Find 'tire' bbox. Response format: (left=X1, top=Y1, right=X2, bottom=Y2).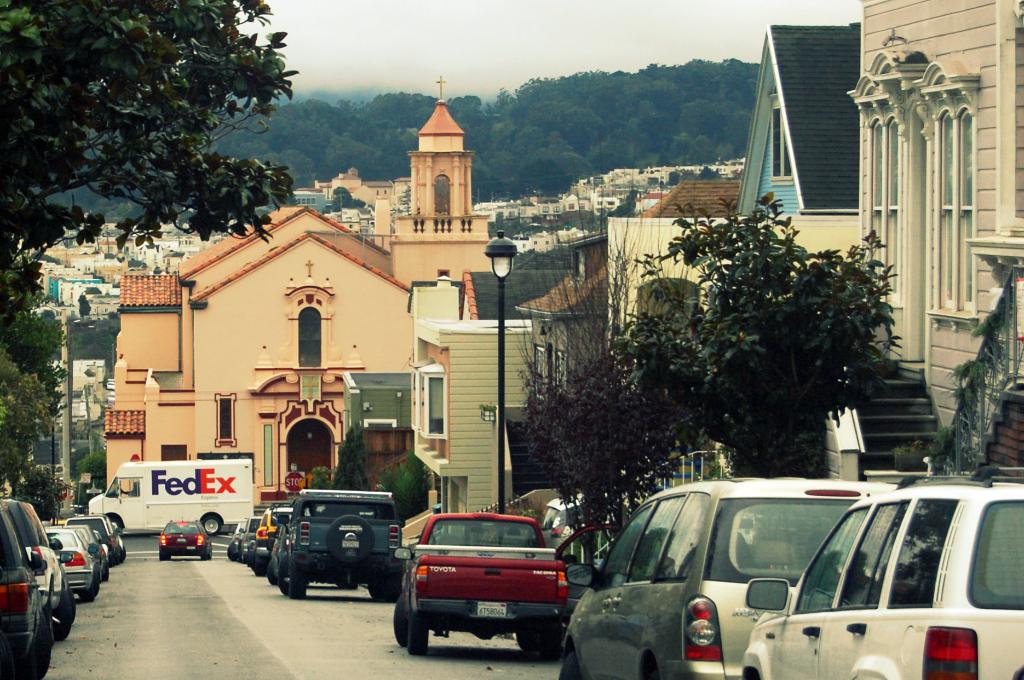
(left=158, top=549, right=172, bottom=563).
